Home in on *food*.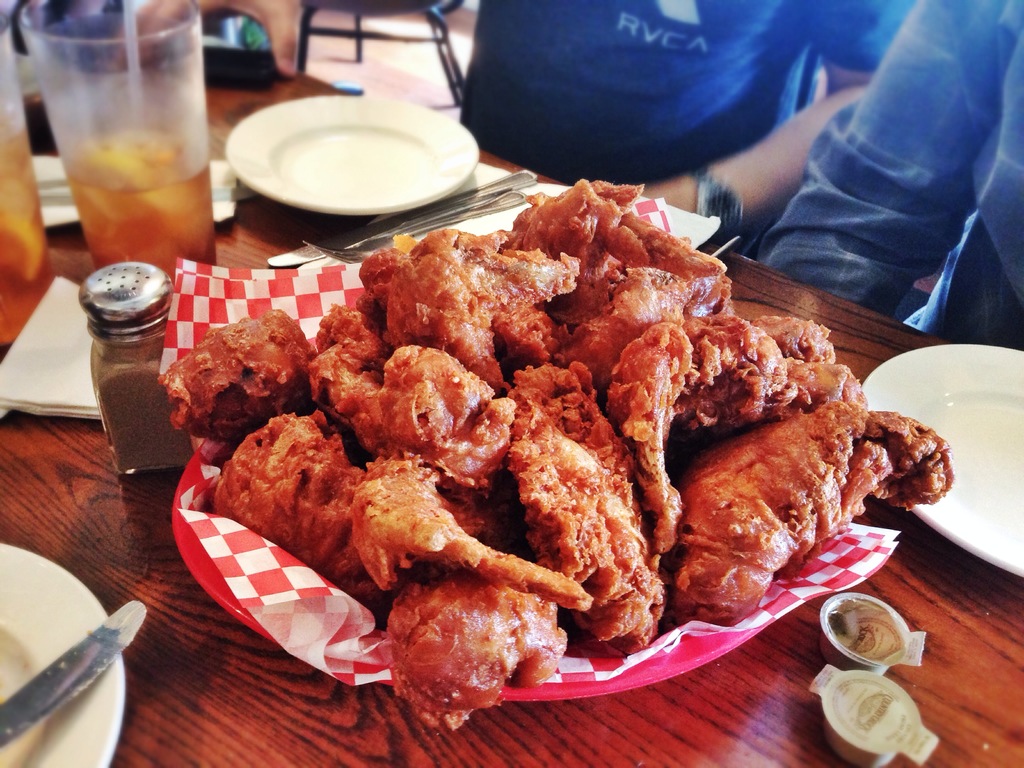
Homed in at select_region(156, 361, 174, 417).
